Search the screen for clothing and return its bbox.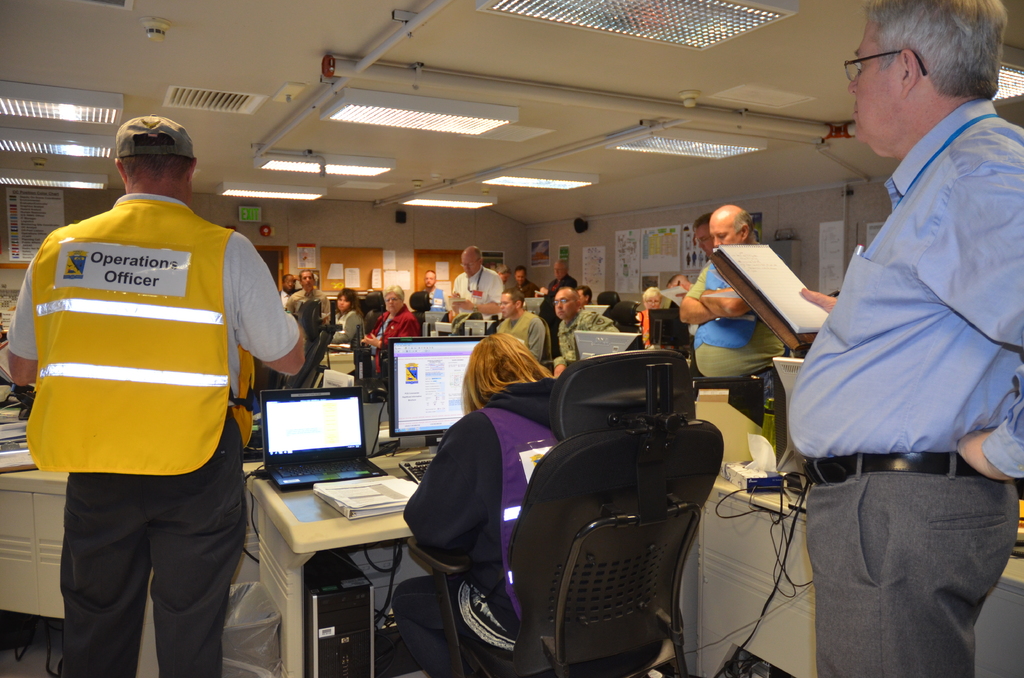
Found: 399:375:551:677.
